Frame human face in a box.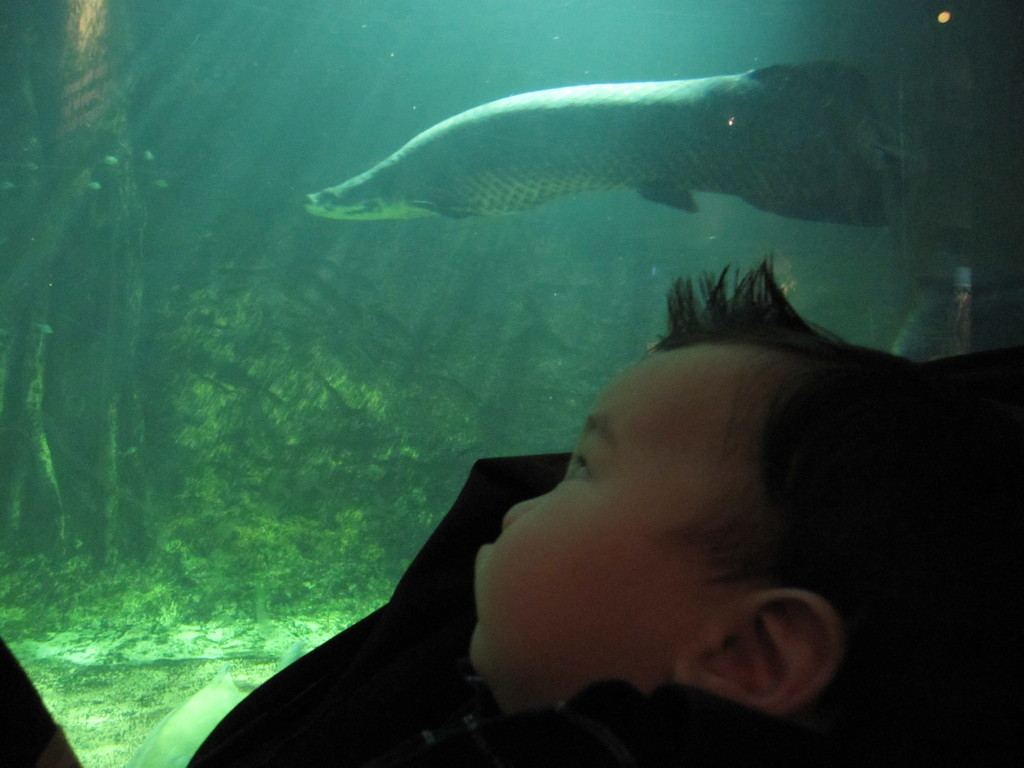
bbox(465, 354, 729, 666).
